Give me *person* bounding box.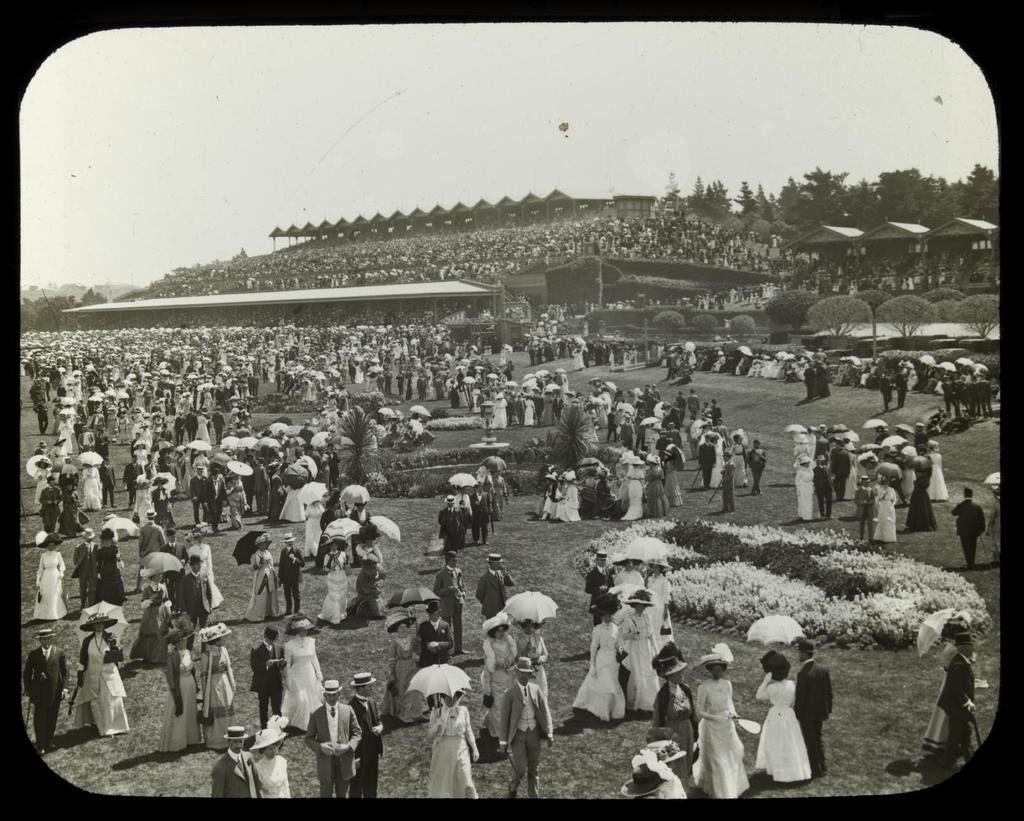
(304,678,363,797).
